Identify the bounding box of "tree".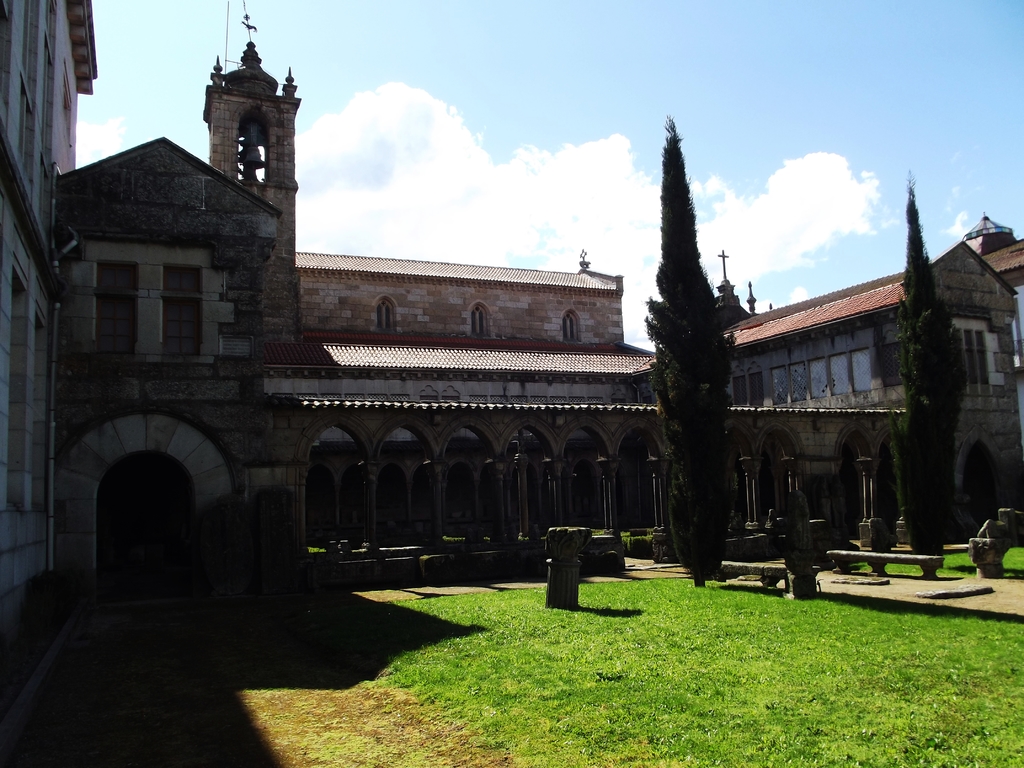
box=[638, 92, 756, 509].
